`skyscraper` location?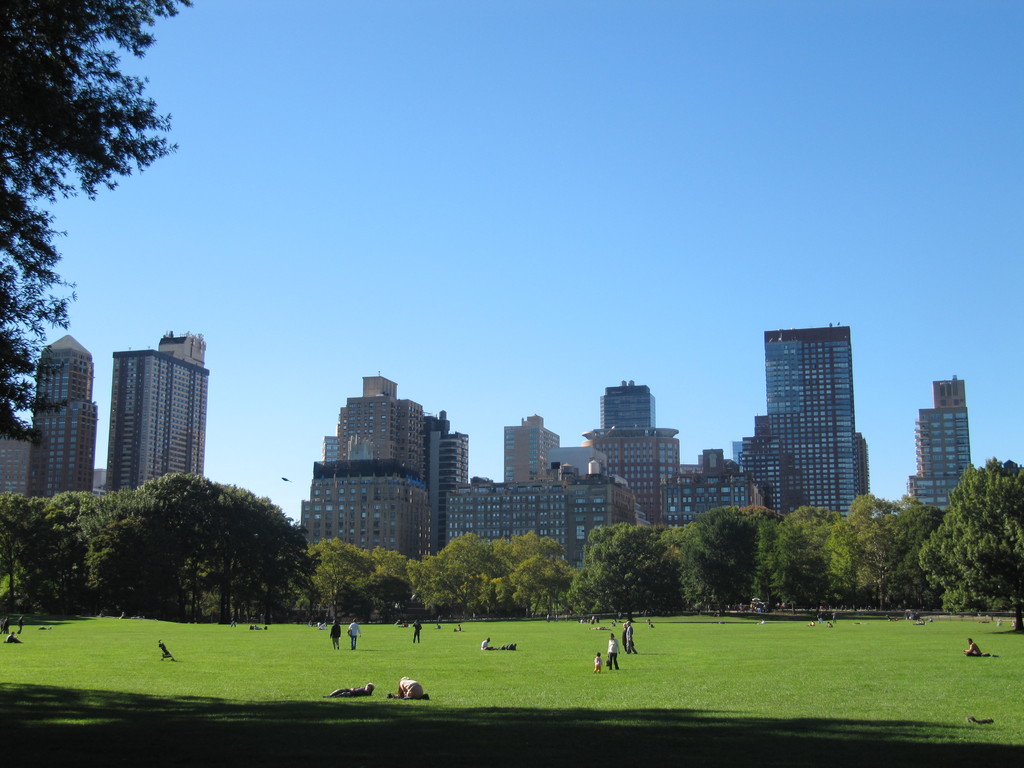
67 324 211 502
